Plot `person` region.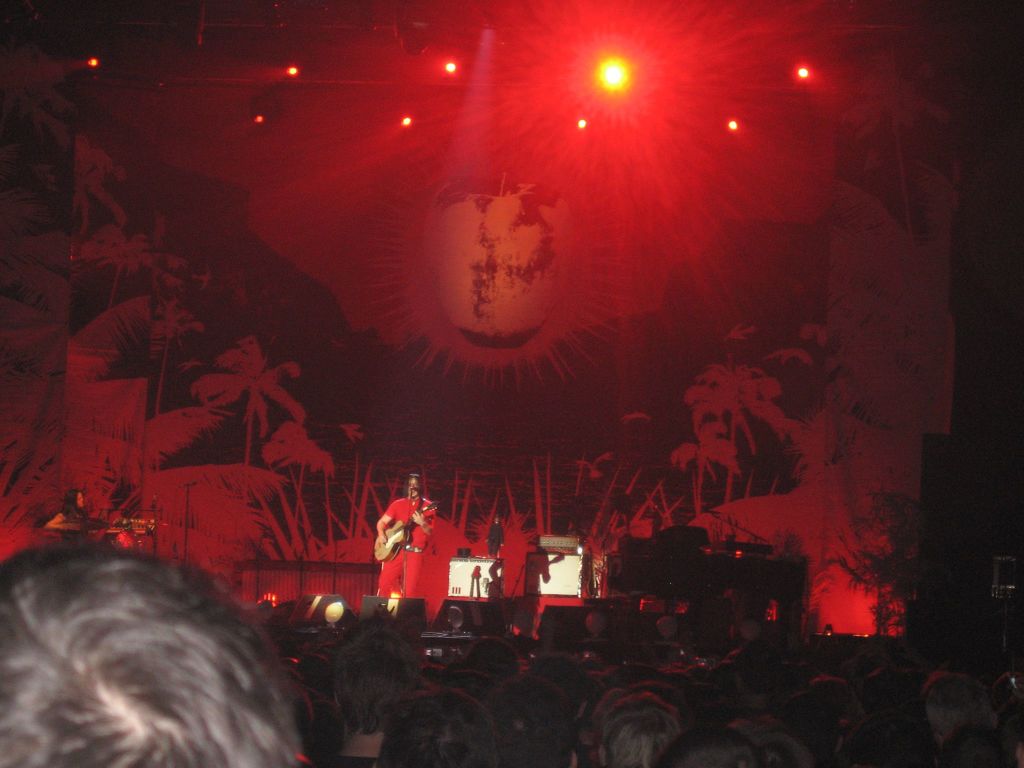
Plotted at bbox(376, 478, 431, 602).
